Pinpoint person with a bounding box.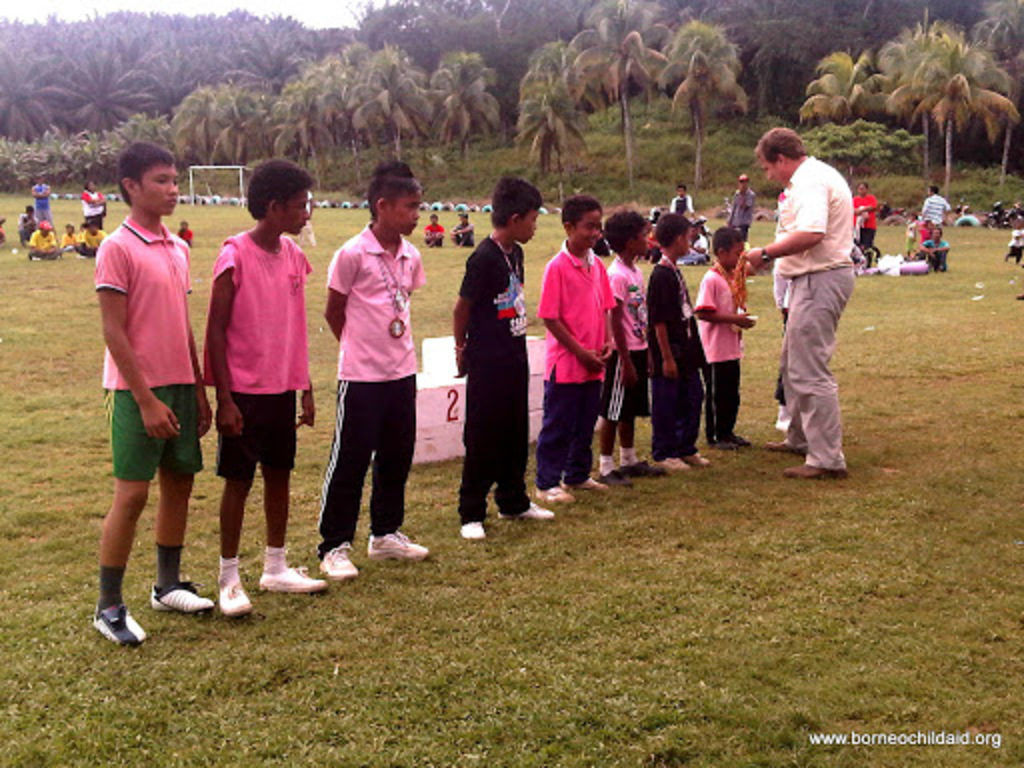
(598,206,668,482).
